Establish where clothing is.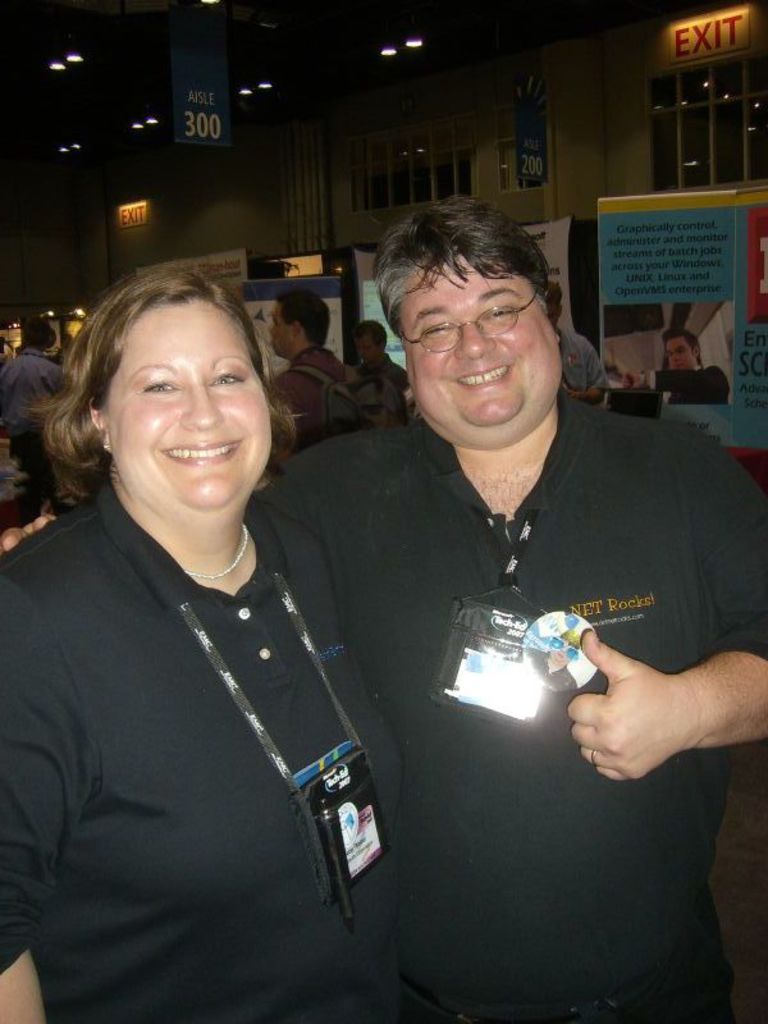
Established at rect(353, 352, 410, 401).
